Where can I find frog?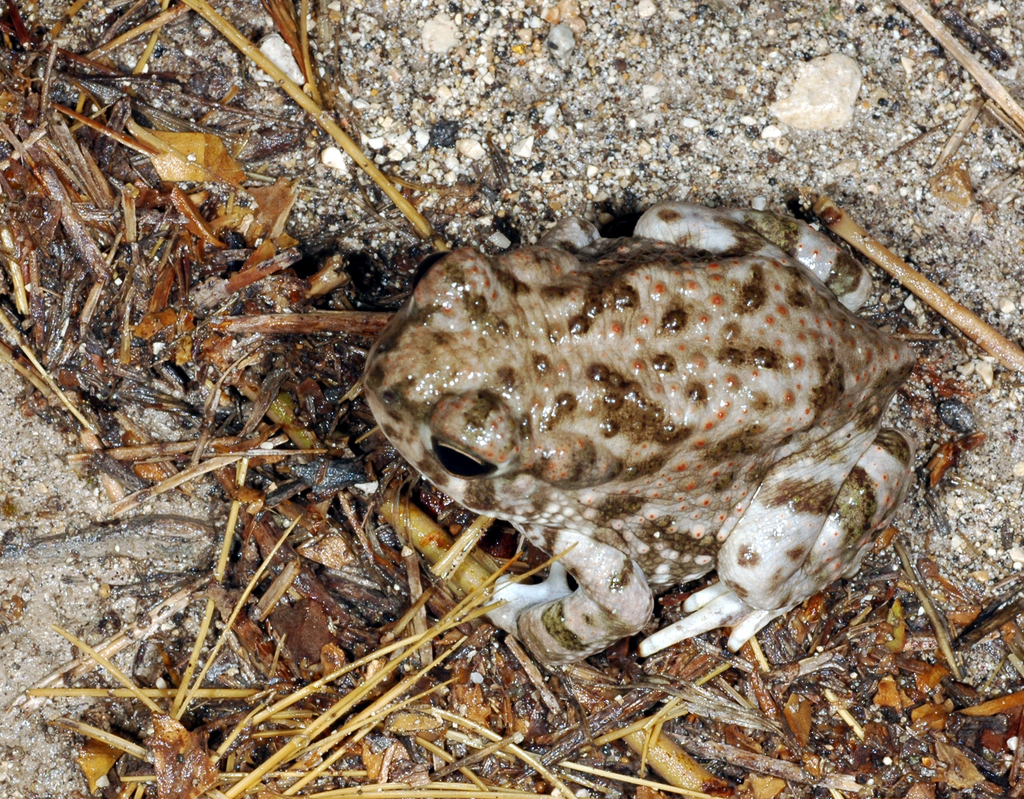
You can find it at x1=362, y1=200, x2=915, y2=663.
